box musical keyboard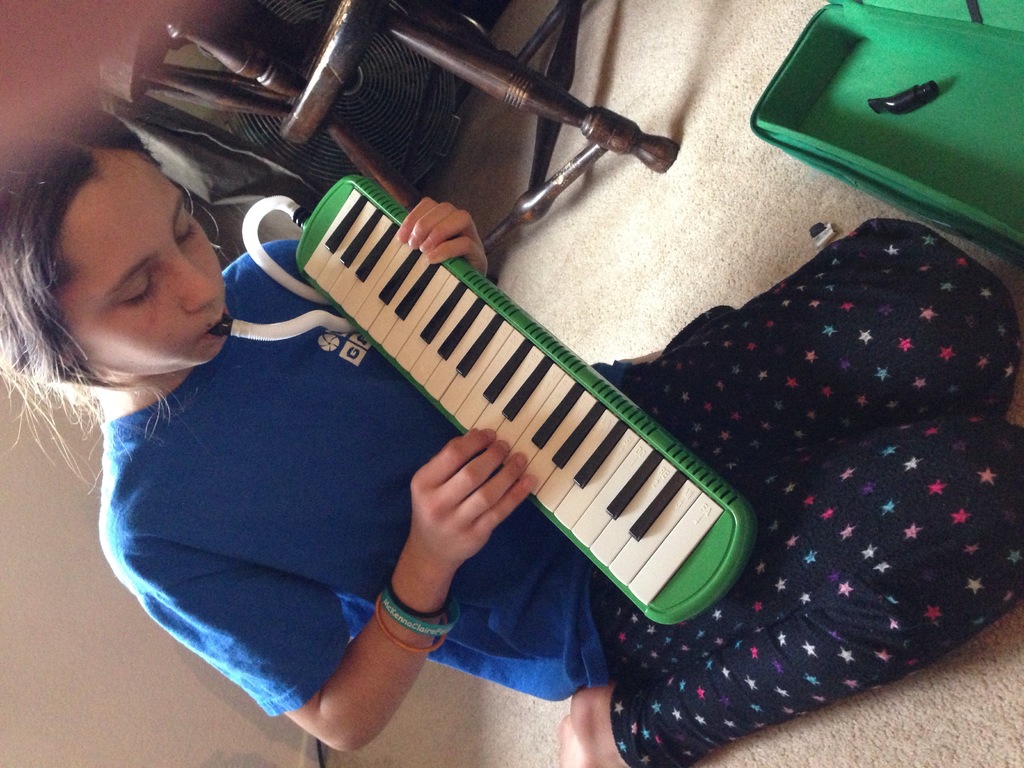
269/168/756/630
